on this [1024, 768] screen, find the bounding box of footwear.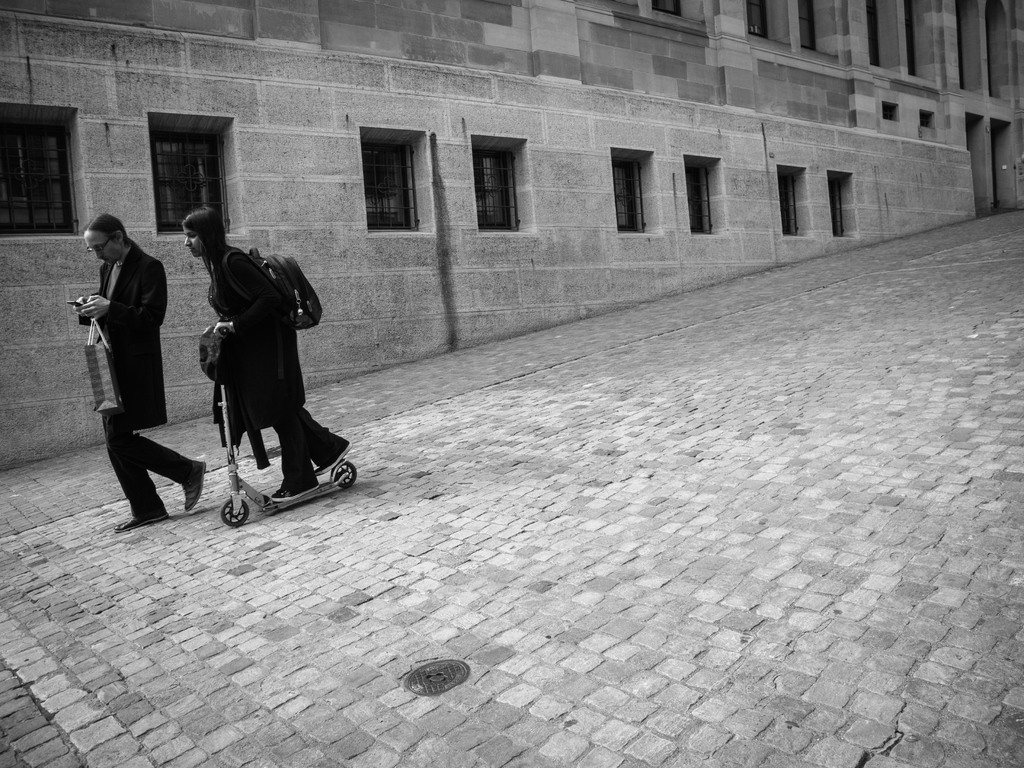
Bounding box: l=313, t=434, r=354, b=474.
